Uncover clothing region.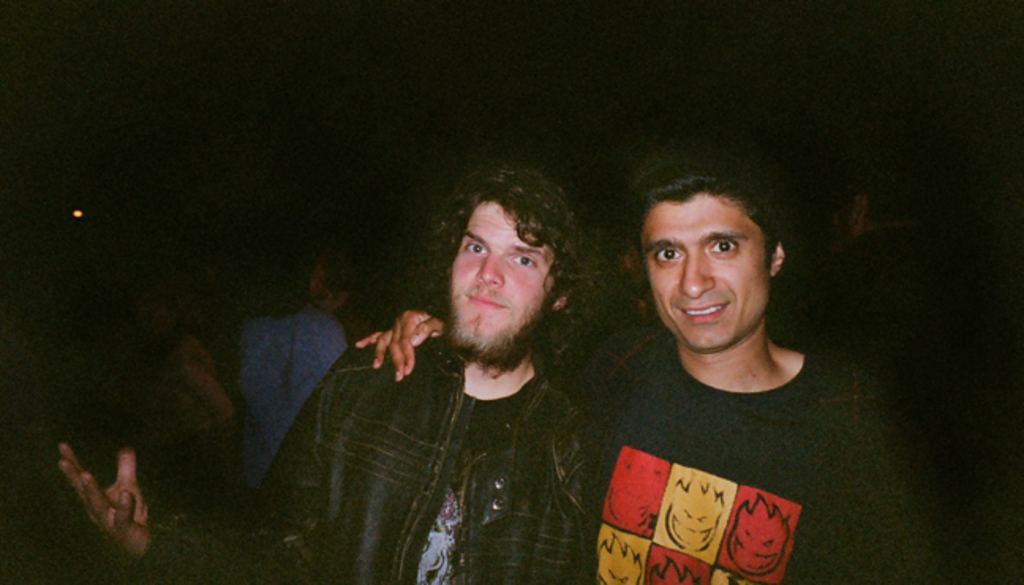
Uncovered: pyautogui.locateOnScreen(144, 323, 243, 482).
